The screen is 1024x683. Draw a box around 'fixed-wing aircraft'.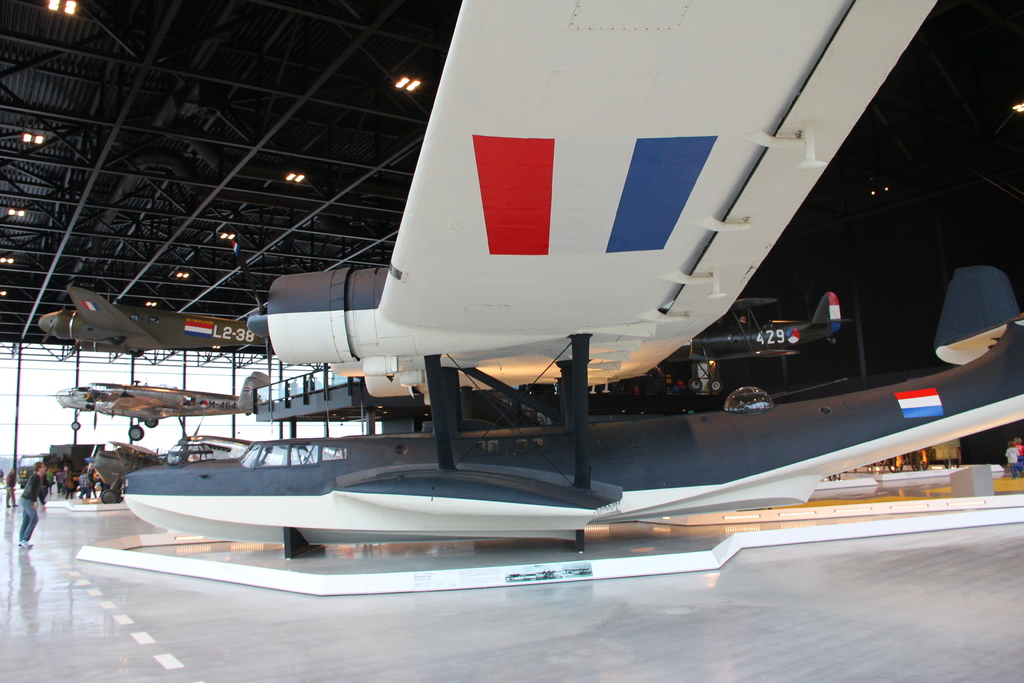
x1=125 y1=4 x2=1023 y2=547.
